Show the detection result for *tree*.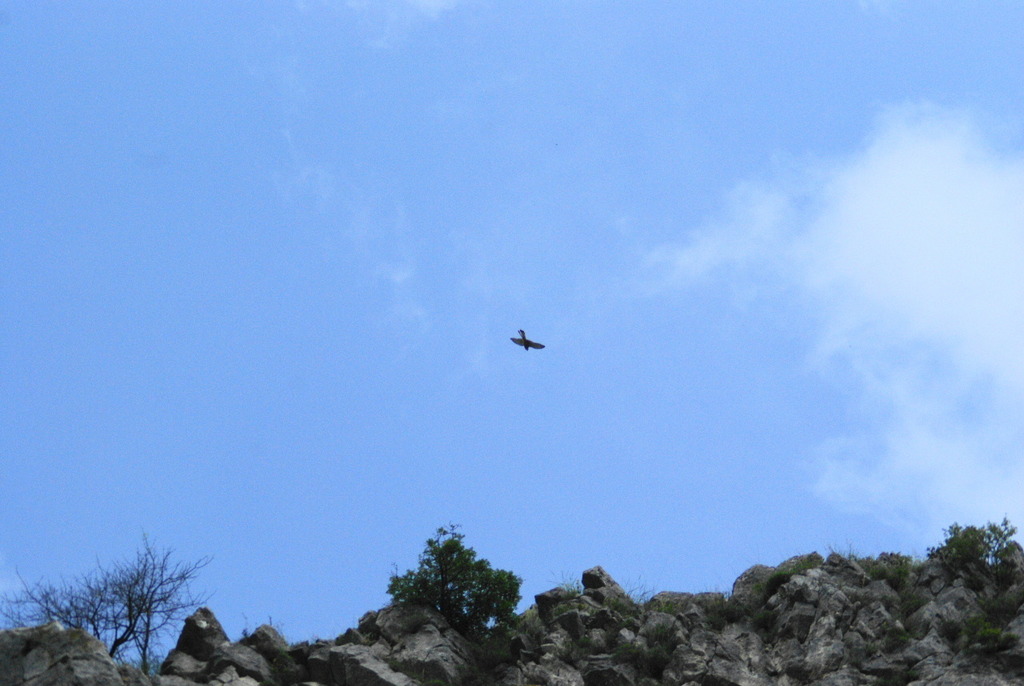
(0,528,220,669).
